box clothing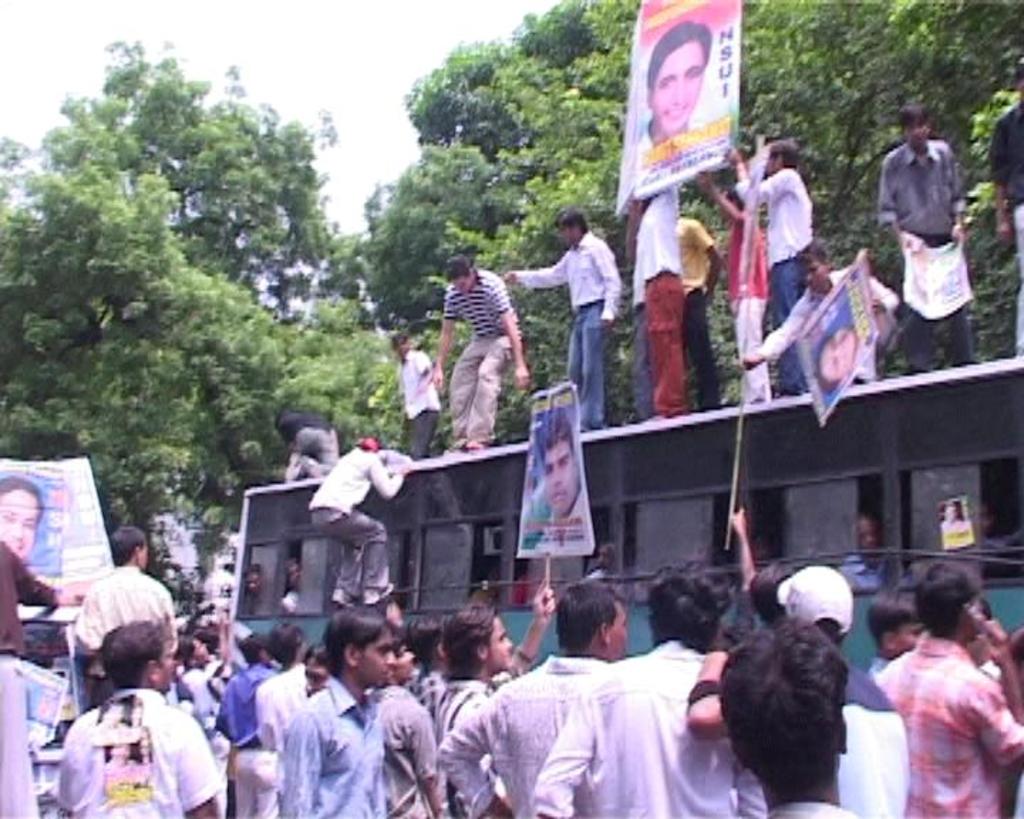
868 145 986 368
